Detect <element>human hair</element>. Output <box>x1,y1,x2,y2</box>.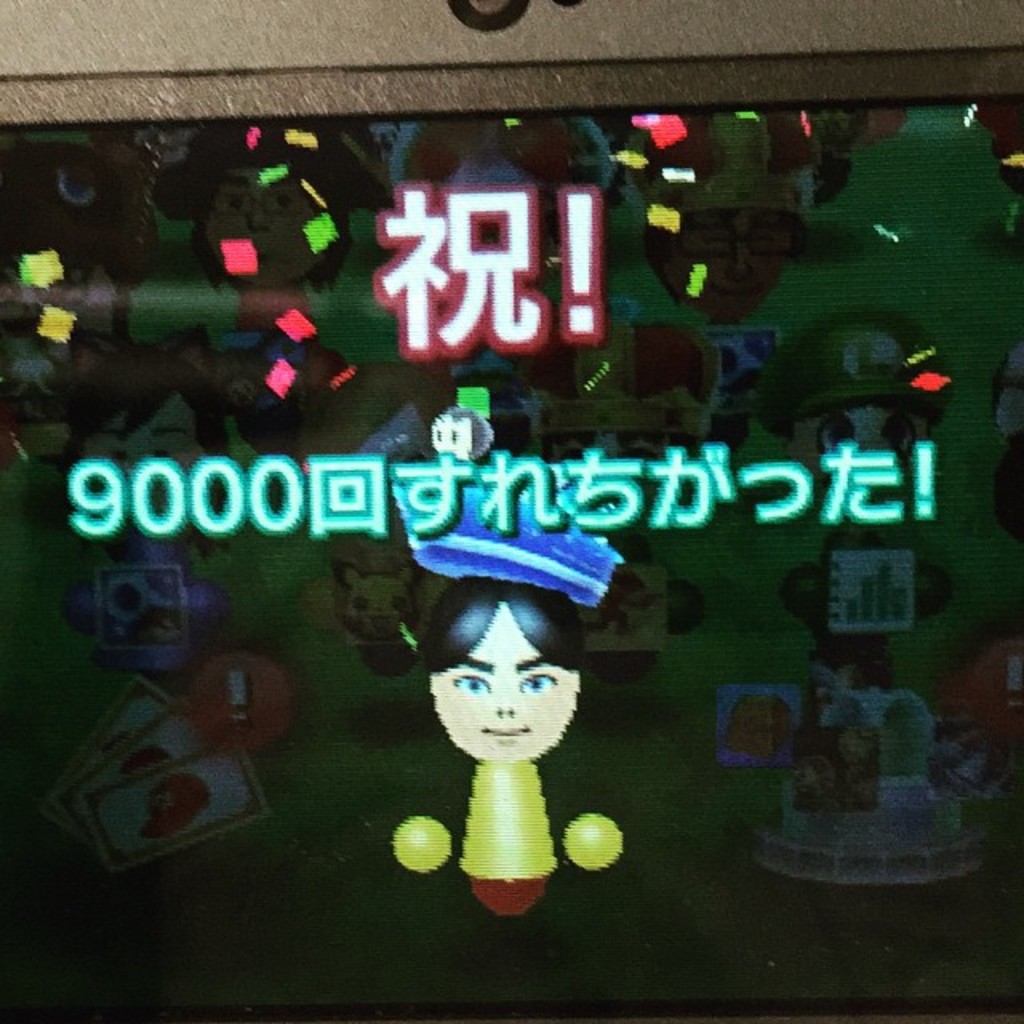
<box>418,579,586,672</box>.
